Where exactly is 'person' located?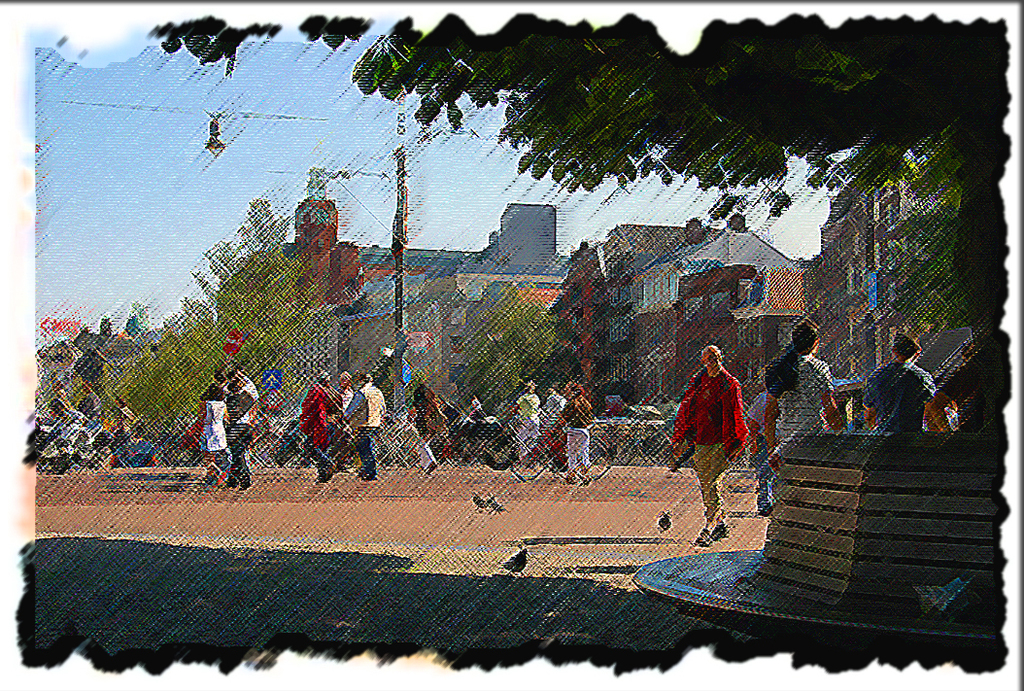
Its bounding box is detection(548, 382, 589, 490).
